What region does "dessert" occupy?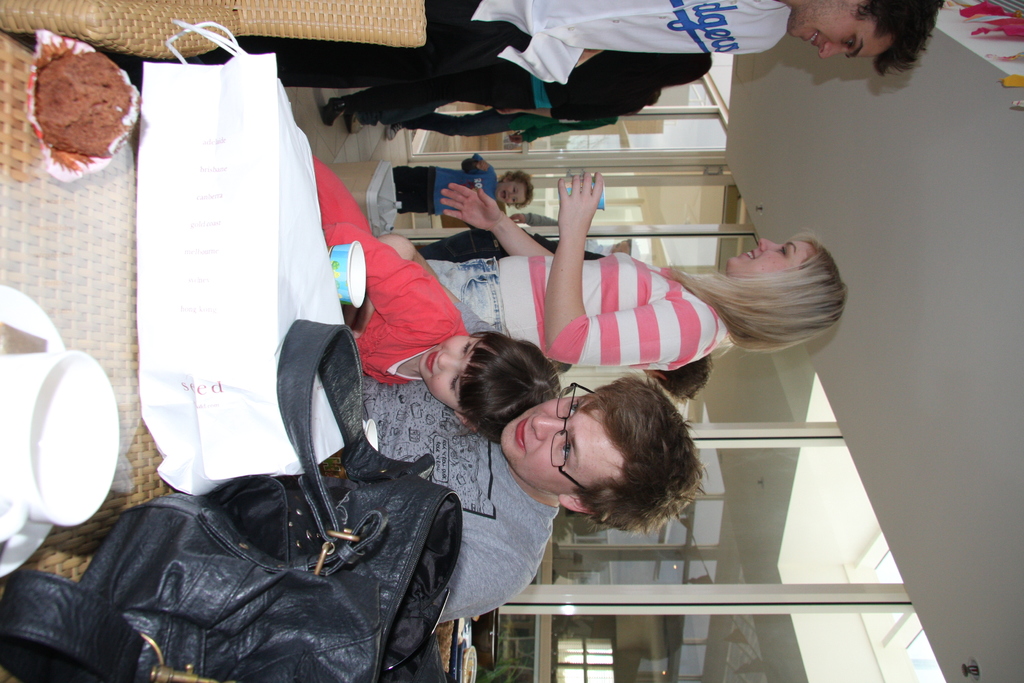
(left=17, top=42, right=124, bottom=171).
